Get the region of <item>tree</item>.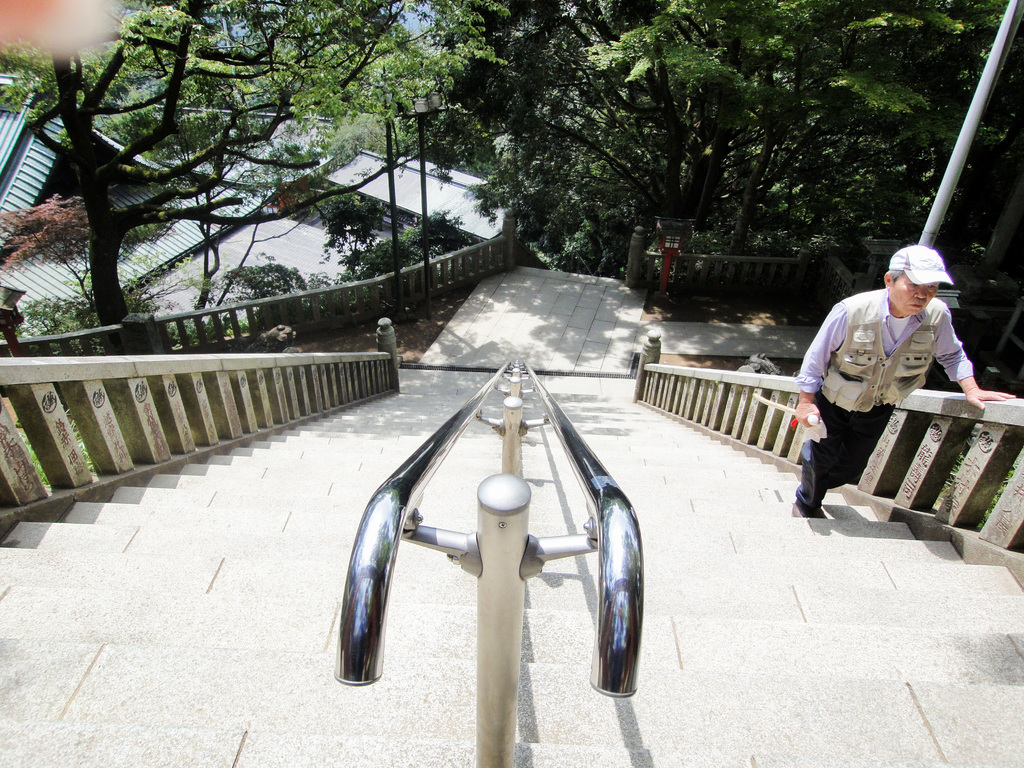
(0, 0, 520, 365).
